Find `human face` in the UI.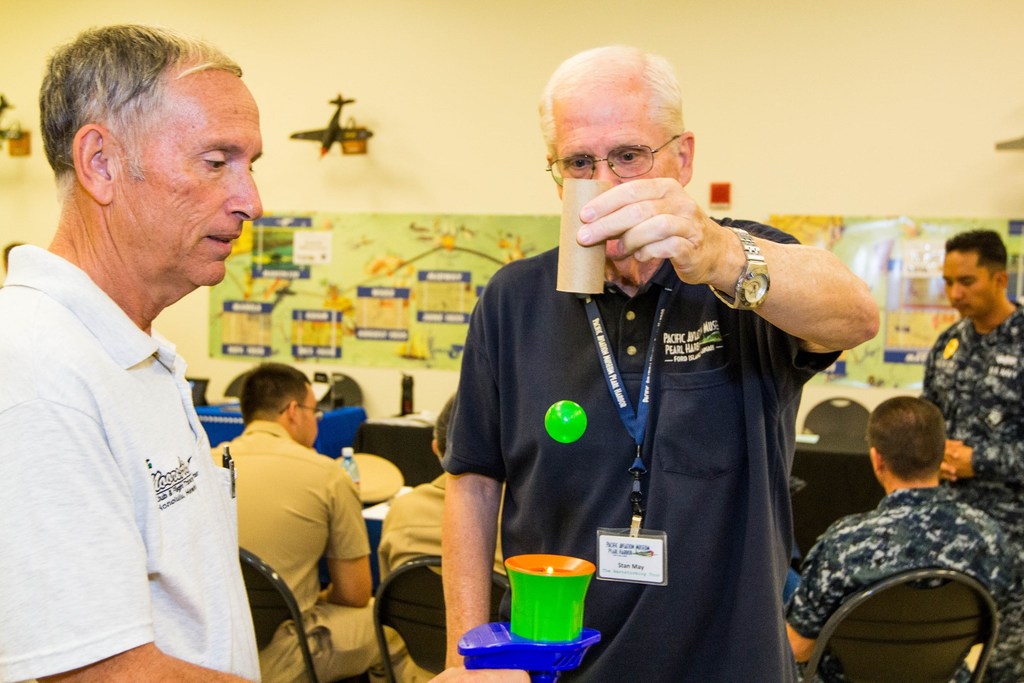
UI element at x1=299 y1=380 x2=318 y2=447.
